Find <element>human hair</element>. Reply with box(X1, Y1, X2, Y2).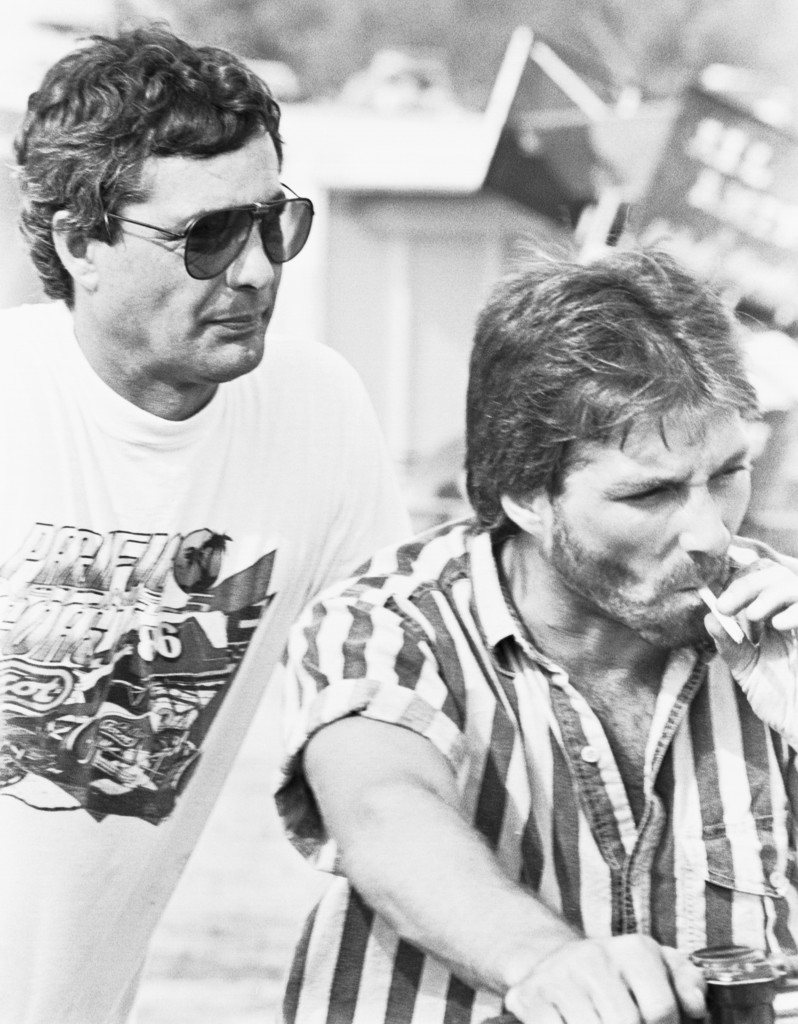
box(4, 23, 283, 301).
